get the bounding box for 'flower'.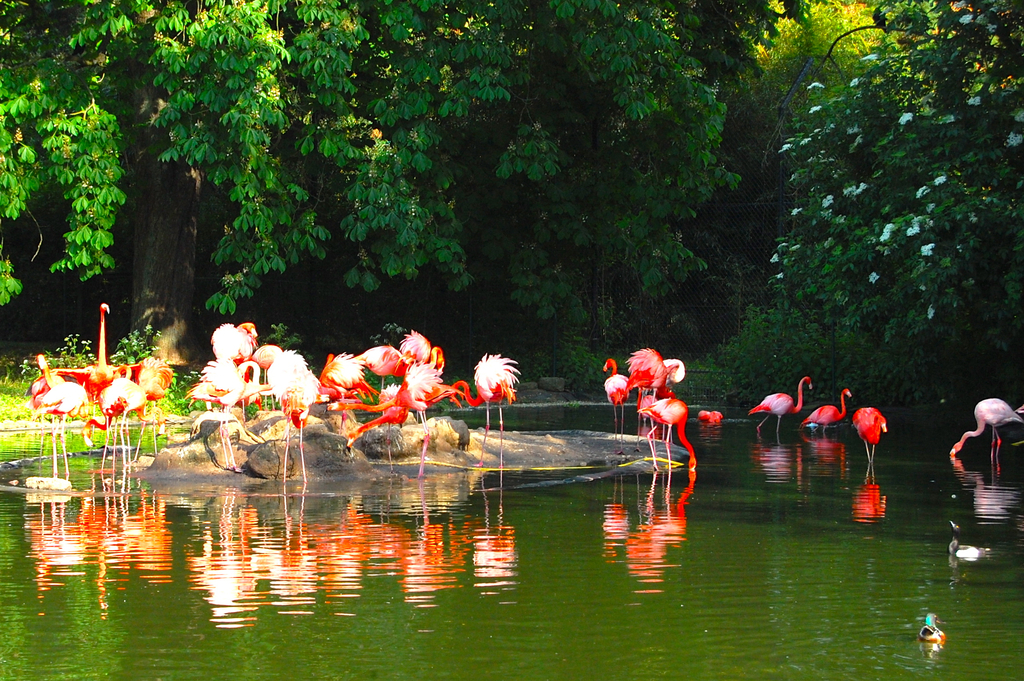
x1=915, y1=186, x2=934, y2=198.
